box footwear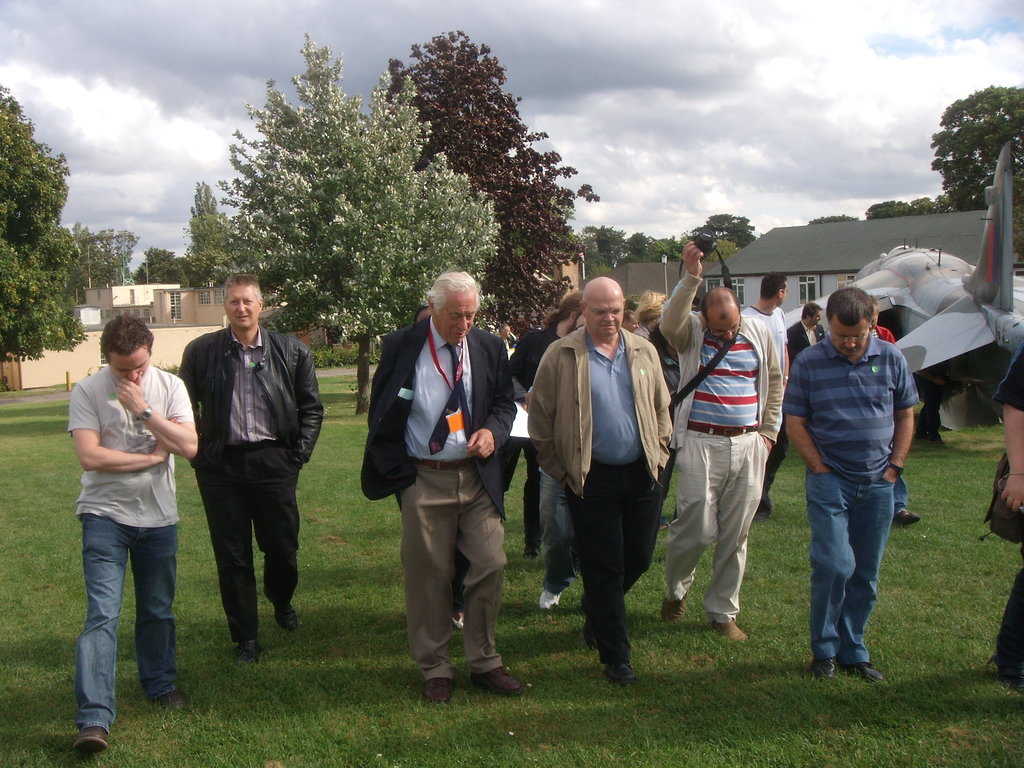
[x1=541, y1=593, x2=564, y2=611]
